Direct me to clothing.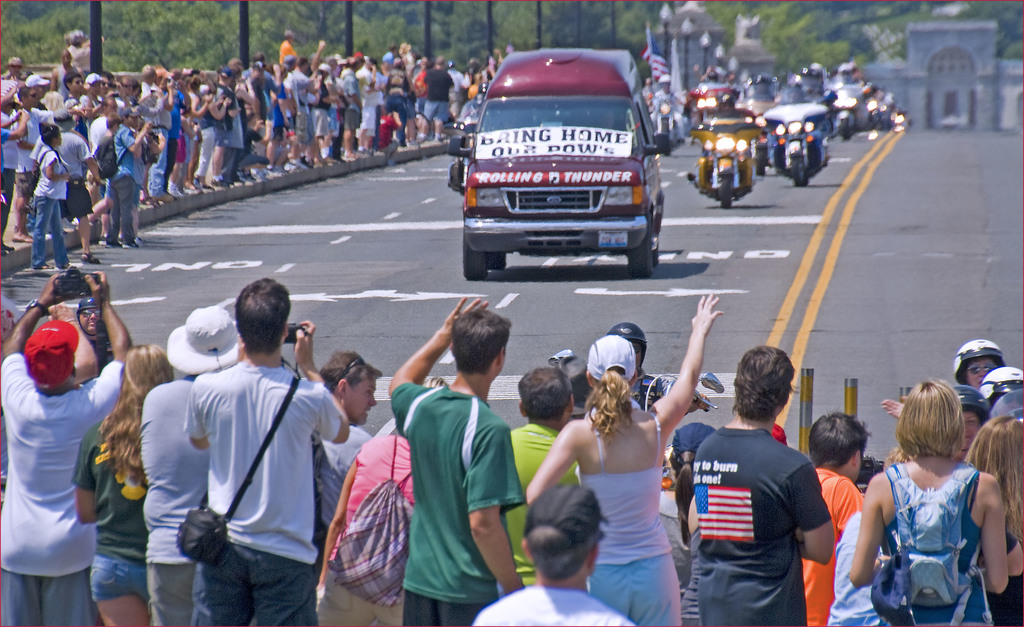
Direction: 0:350:126:626.
